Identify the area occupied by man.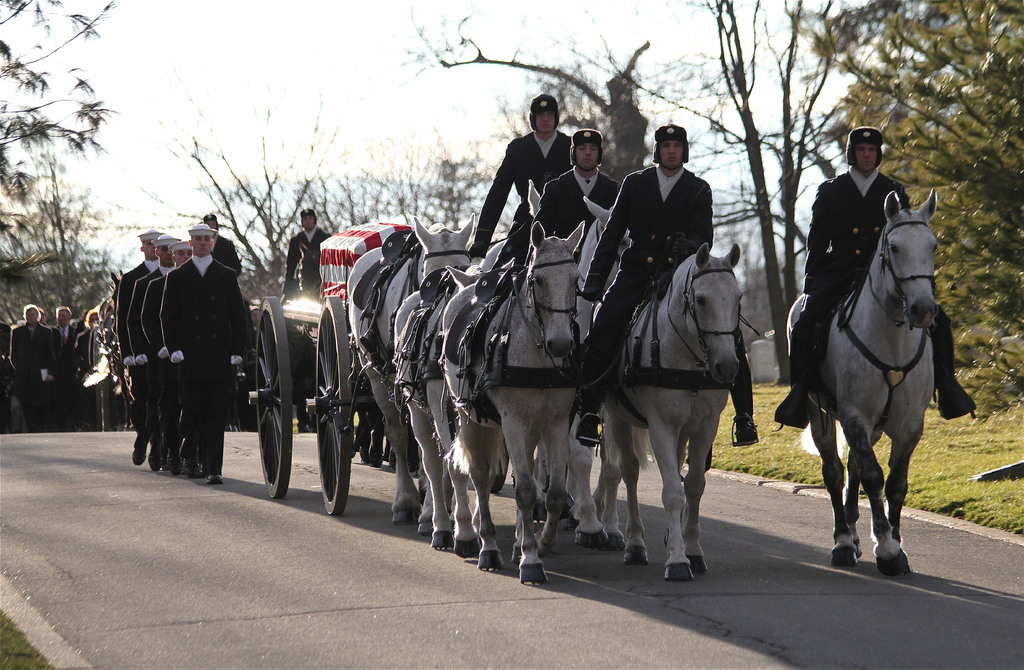
Area: x1=777 y1=126 x2=977 y2=427.
